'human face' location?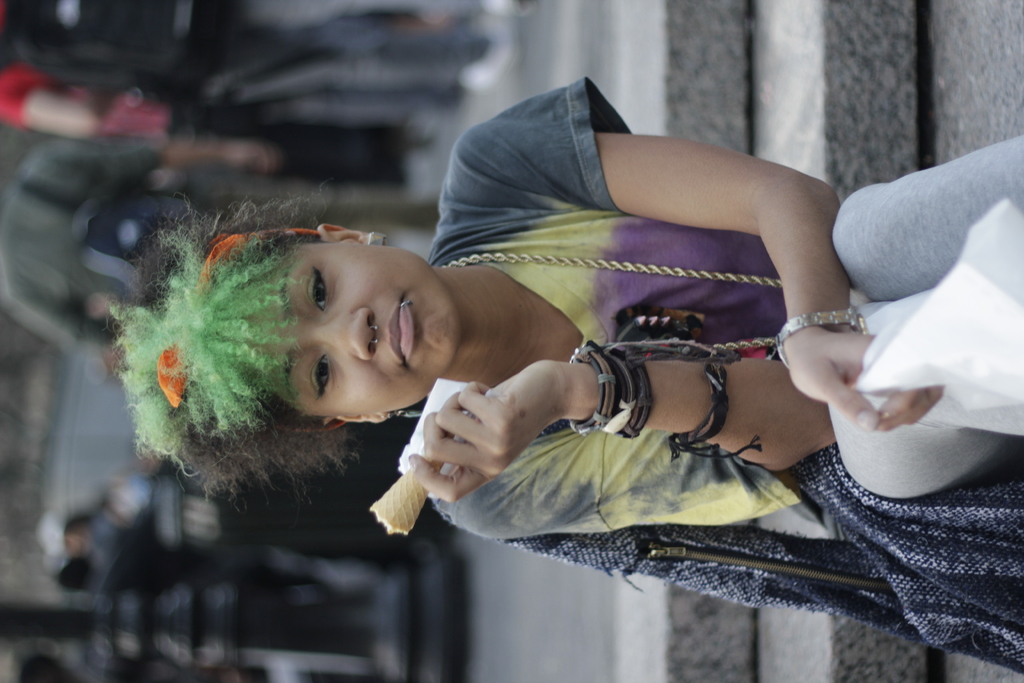
x1=258 y1=248 x2=458 y2=416
